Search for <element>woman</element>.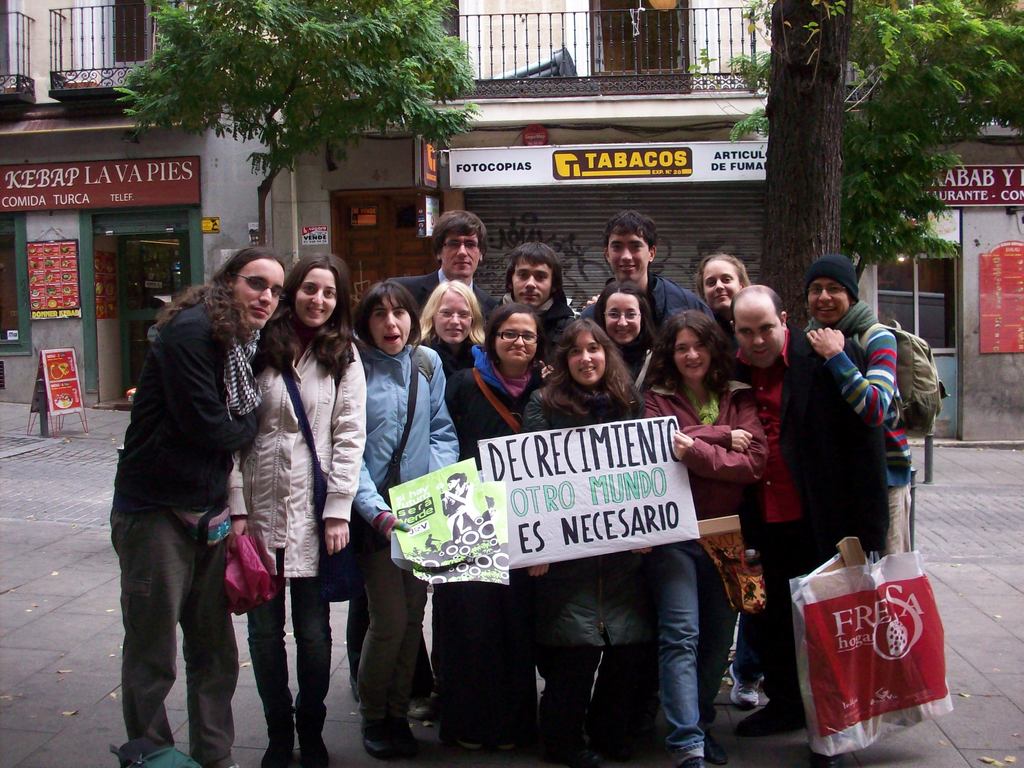
Found at {"x1": 698, "y1": 251, "x2": 754, "y2": 324}.
